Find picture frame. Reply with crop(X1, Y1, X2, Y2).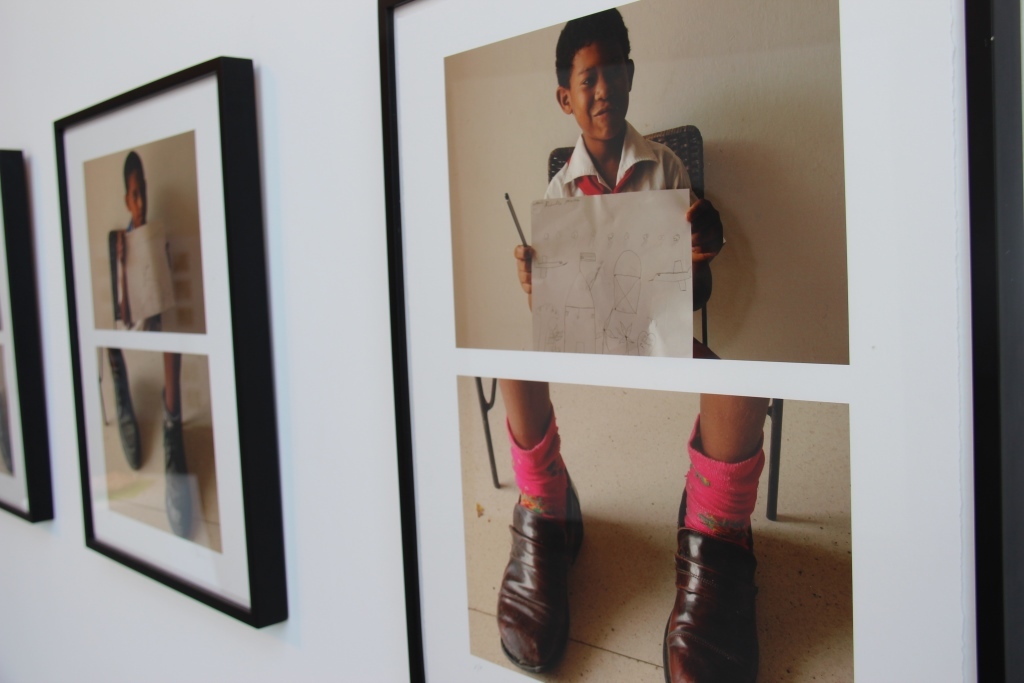
crop(52, 61, 289, 627).
